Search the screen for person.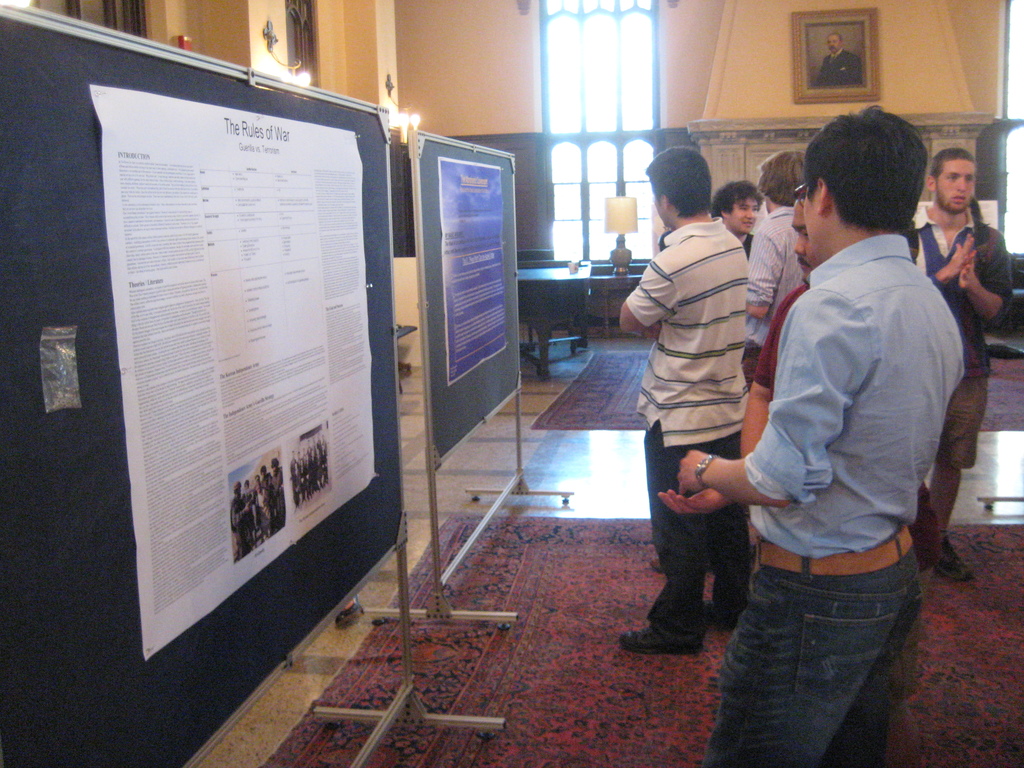
Found at [left=911, top=147, right=1011, bottom=581].
